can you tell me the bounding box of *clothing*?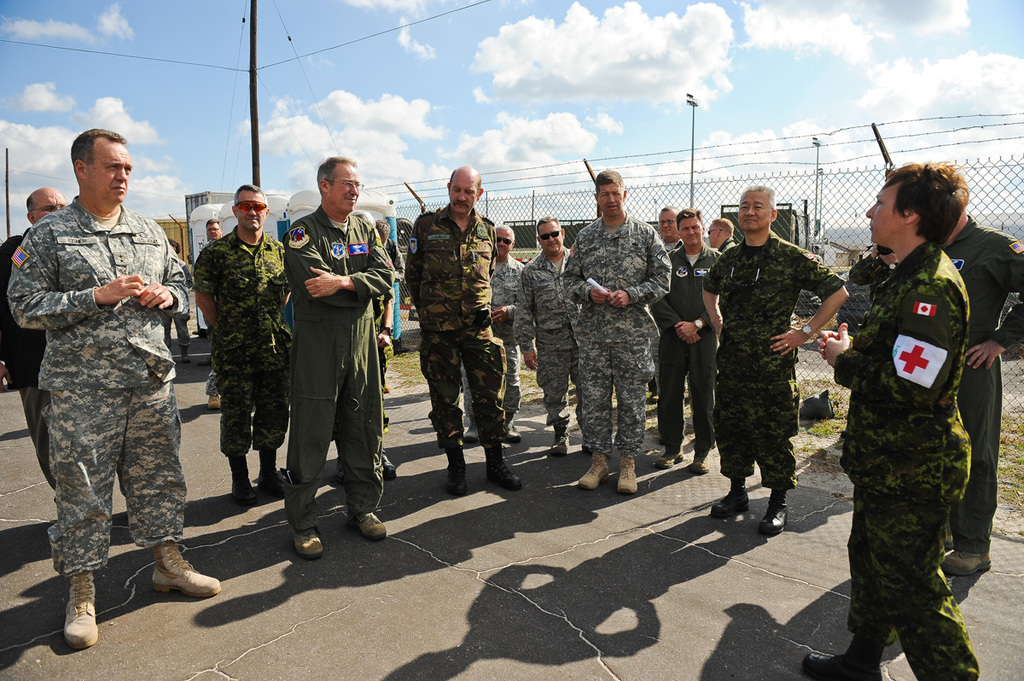
(left=9, top=146, right=190, bottom=625).
